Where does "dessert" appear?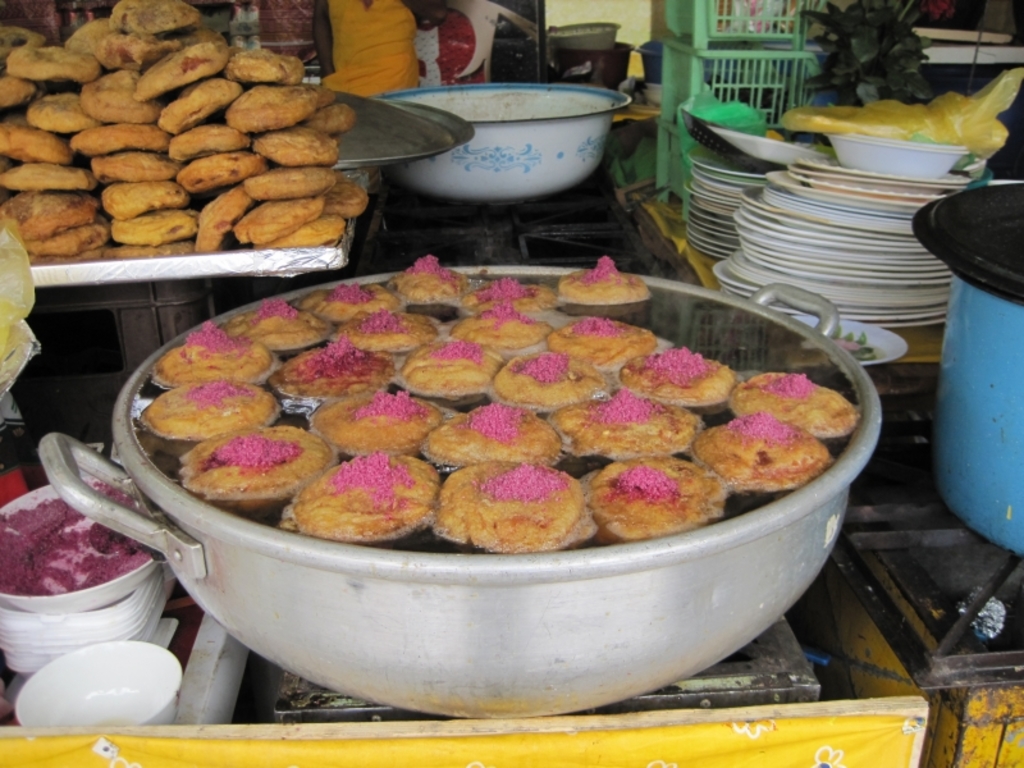
Appears at (x1=694, y1=406, x2=823, y2=493).
